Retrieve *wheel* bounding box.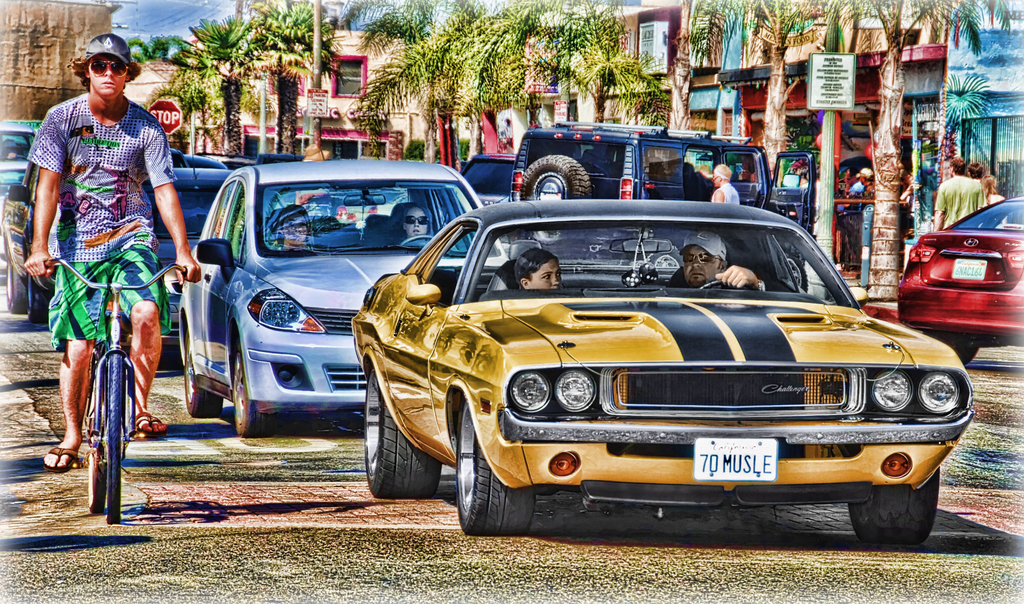
Bounding box: 227,348,269,432.
